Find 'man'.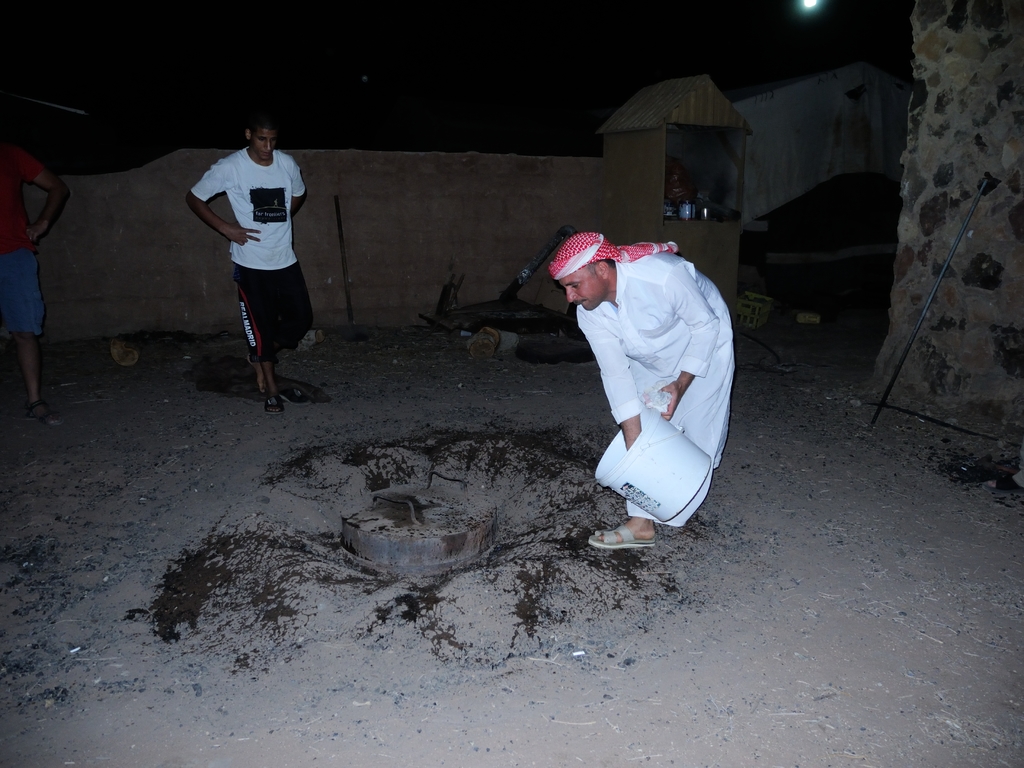
Rect(193, 115, 314, 398).
